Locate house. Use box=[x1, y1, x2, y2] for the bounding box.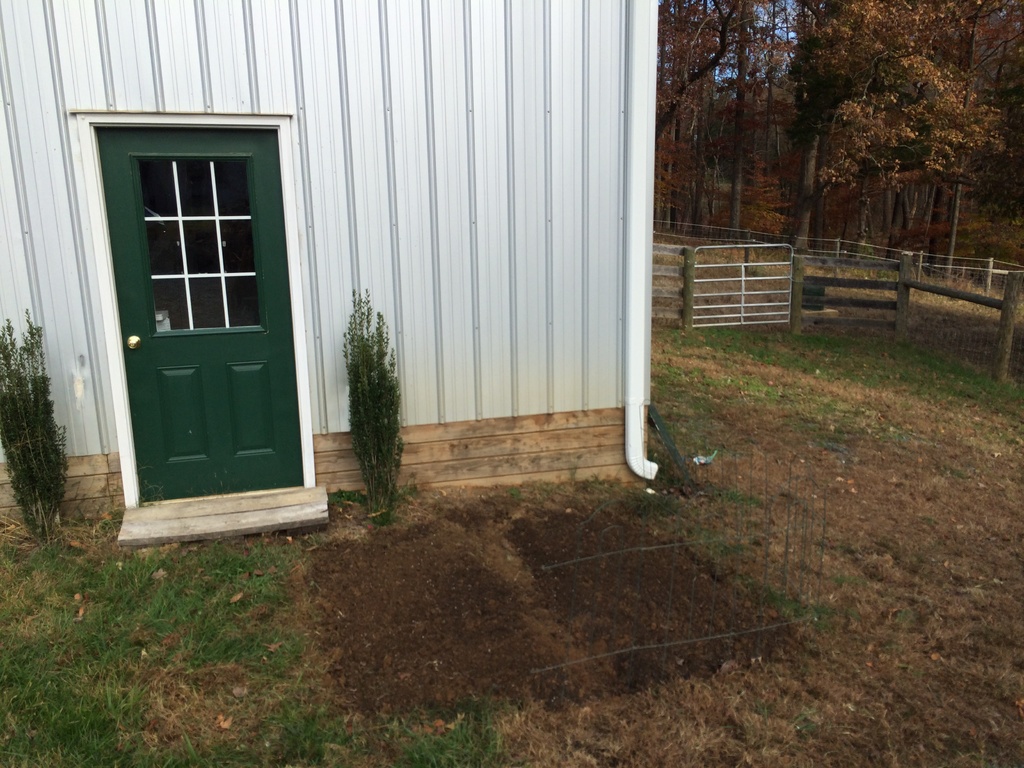
box=[0, 0, 664, 540].
